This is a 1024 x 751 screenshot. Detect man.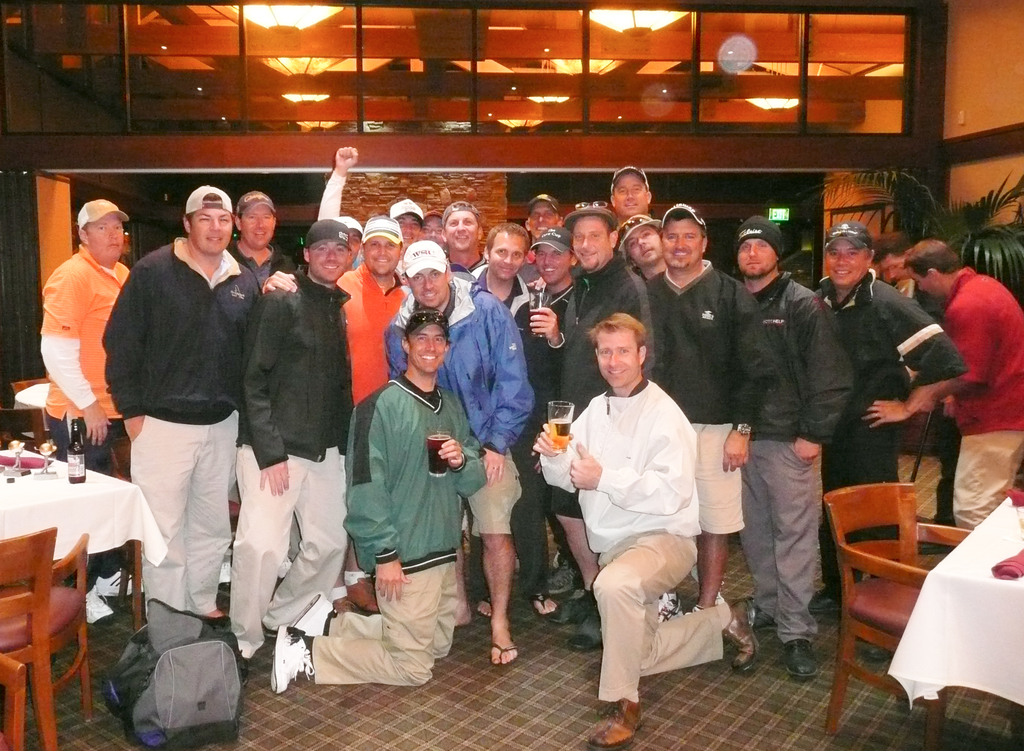
locate(261, 213, 415, 409).
